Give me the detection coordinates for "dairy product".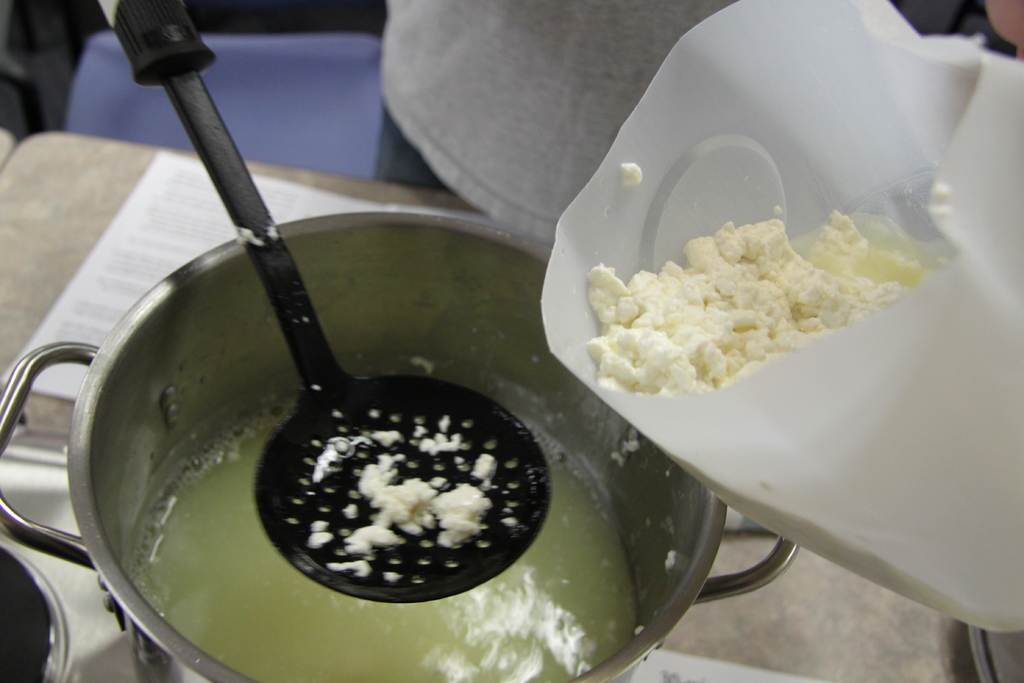
l=127, t=386, r=645, b=682.
